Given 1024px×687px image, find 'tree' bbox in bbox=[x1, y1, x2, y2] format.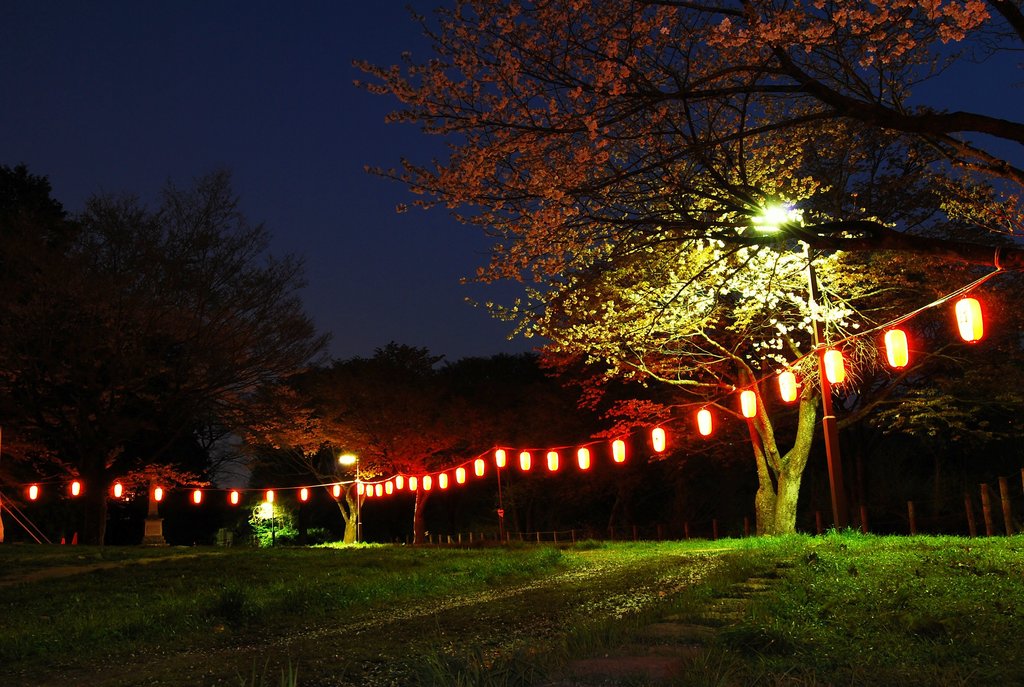
bbox=[219, 355, 434, 541].
